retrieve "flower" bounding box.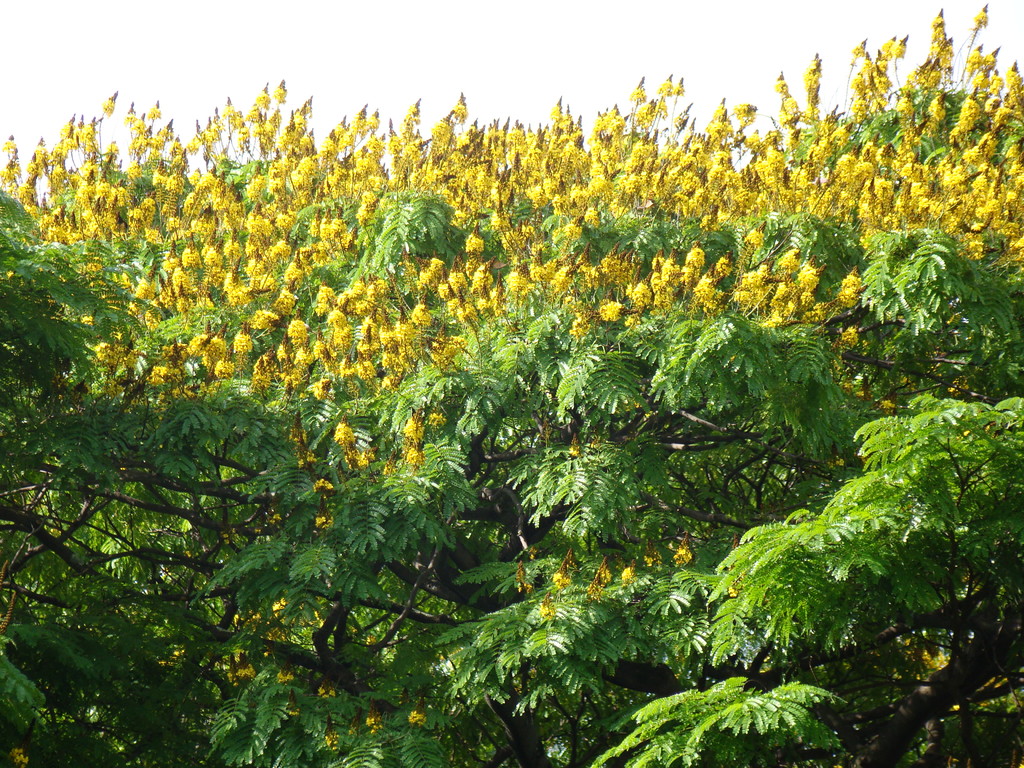
Bounding box: pyautogui.locateOnScreen(6, 742, 30, 767).
